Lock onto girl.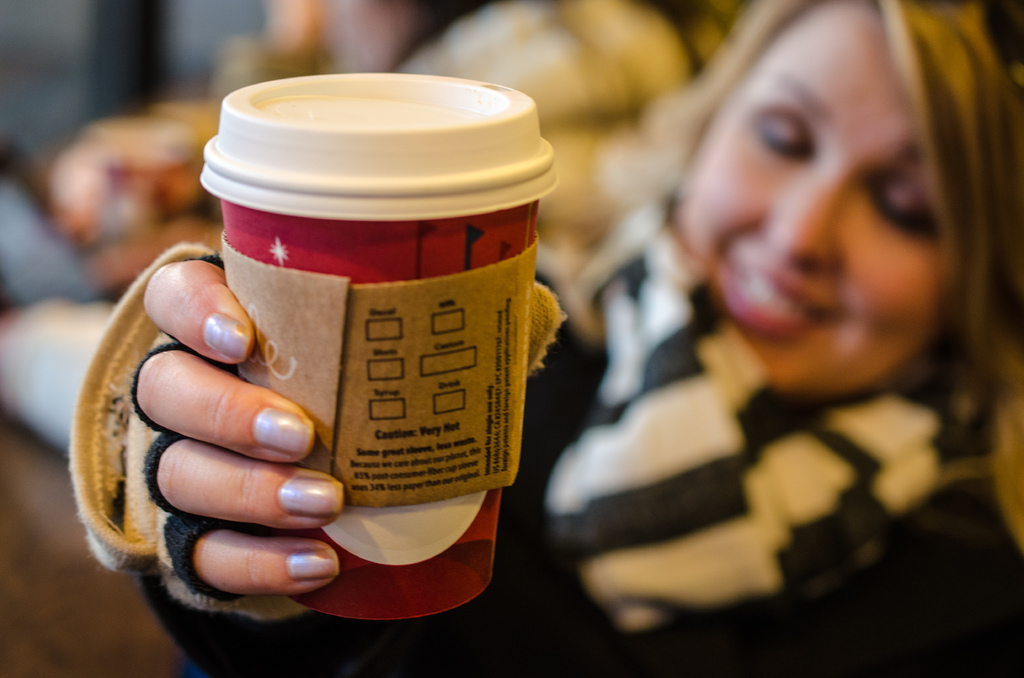
Locked: bbox=[72, 0, 1023, 677].
